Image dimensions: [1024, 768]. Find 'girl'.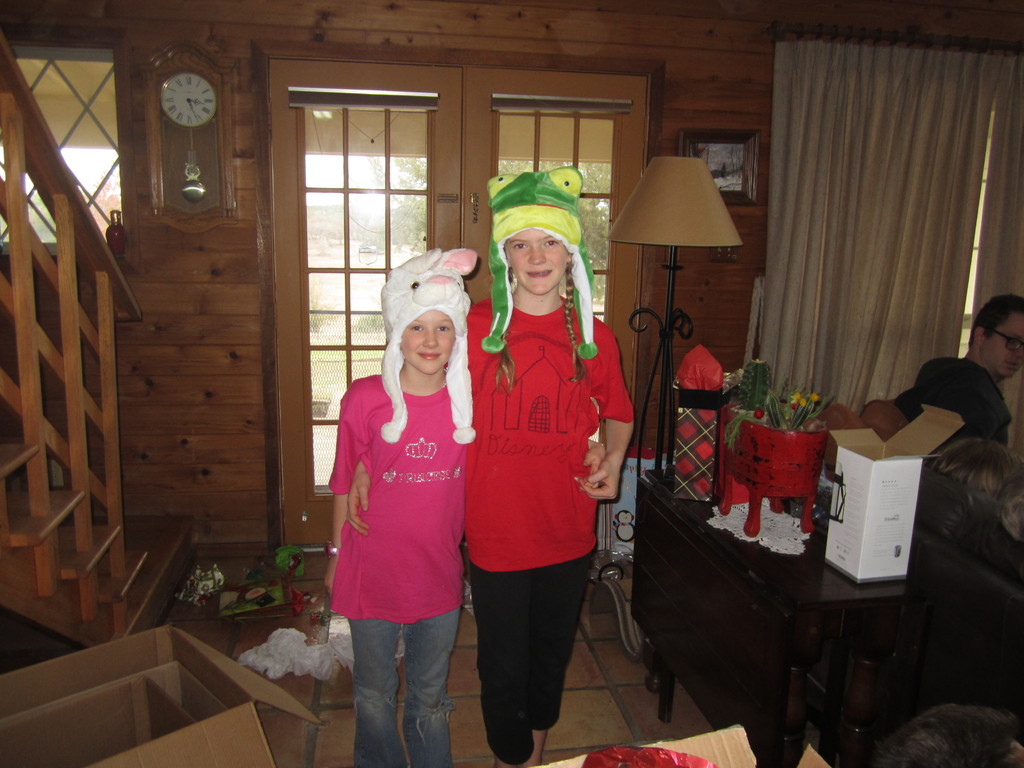
region(345, 164, 634, 767).
